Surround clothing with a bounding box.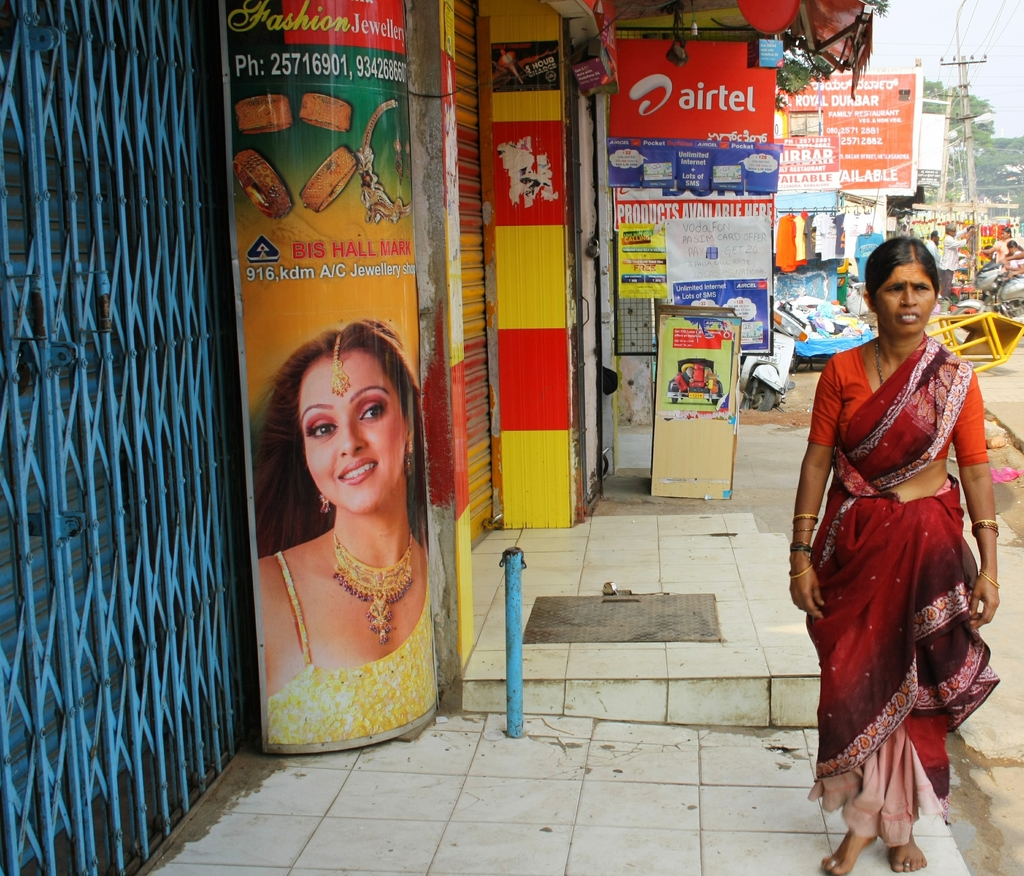
x1=266 y1=551 x2=433 y2=736.
